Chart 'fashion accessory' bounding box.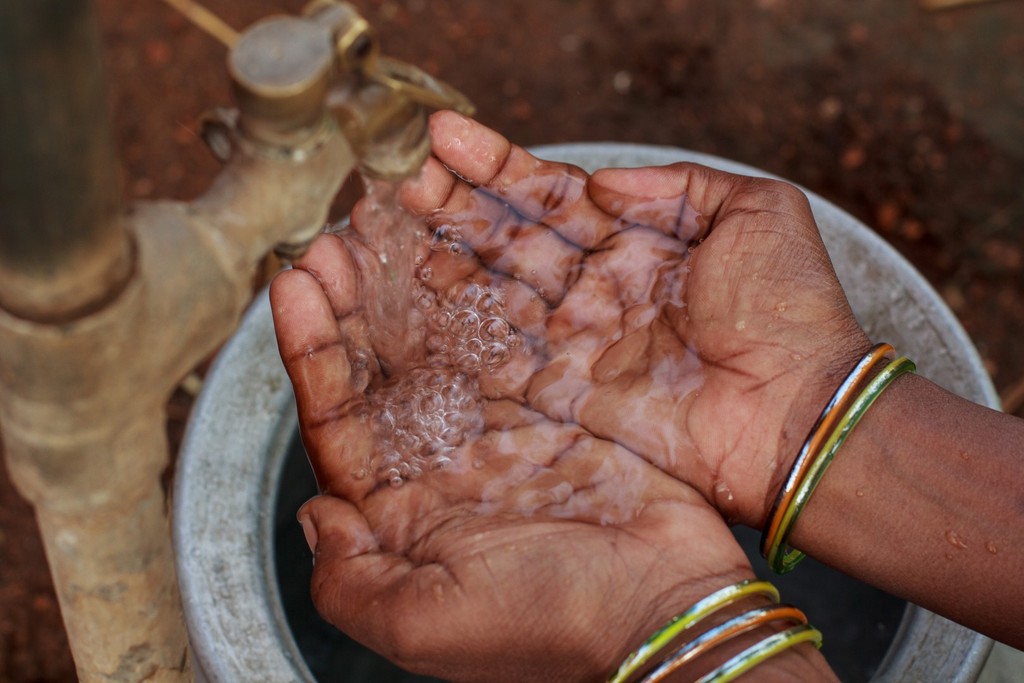
Charted: (left=643, top=603, right=806, bottom=682).
